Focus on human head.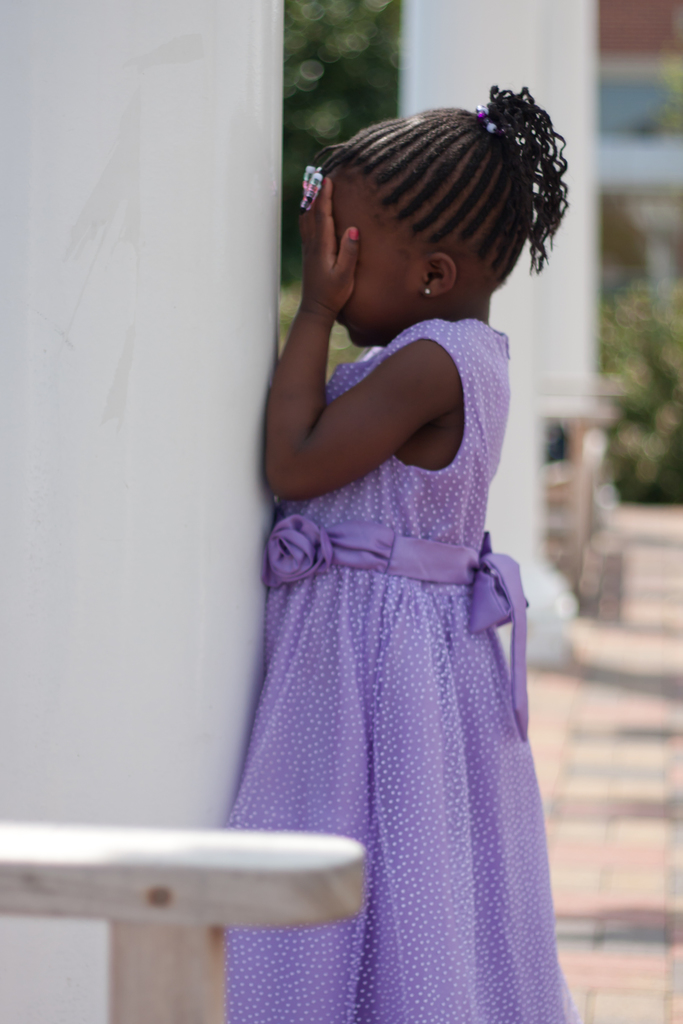
Focused at (x1=302, y1=166, x2=536, y2=328).
